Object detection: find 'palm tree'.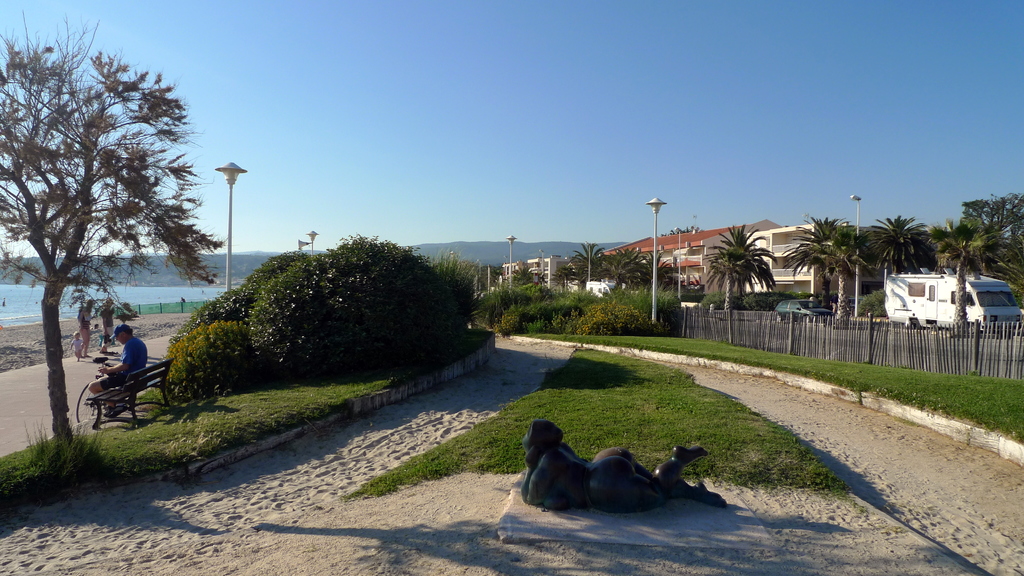
region(705, 250, 753, 303).
